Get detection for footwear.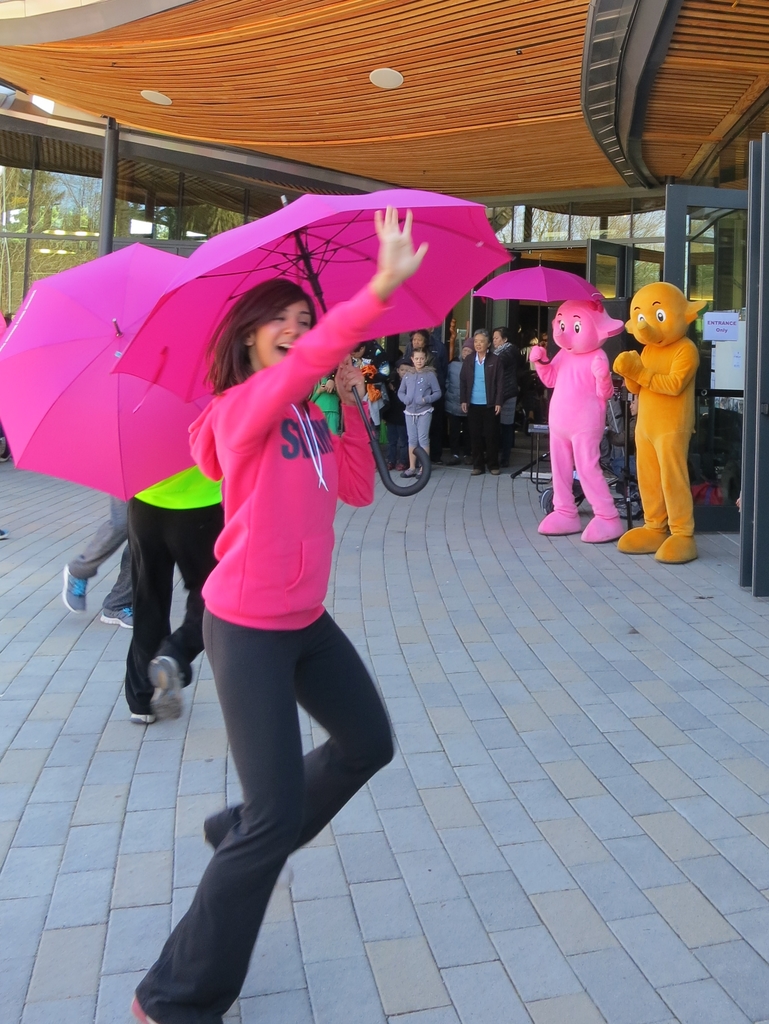
Detection: region(131, 712, 154, 726).
